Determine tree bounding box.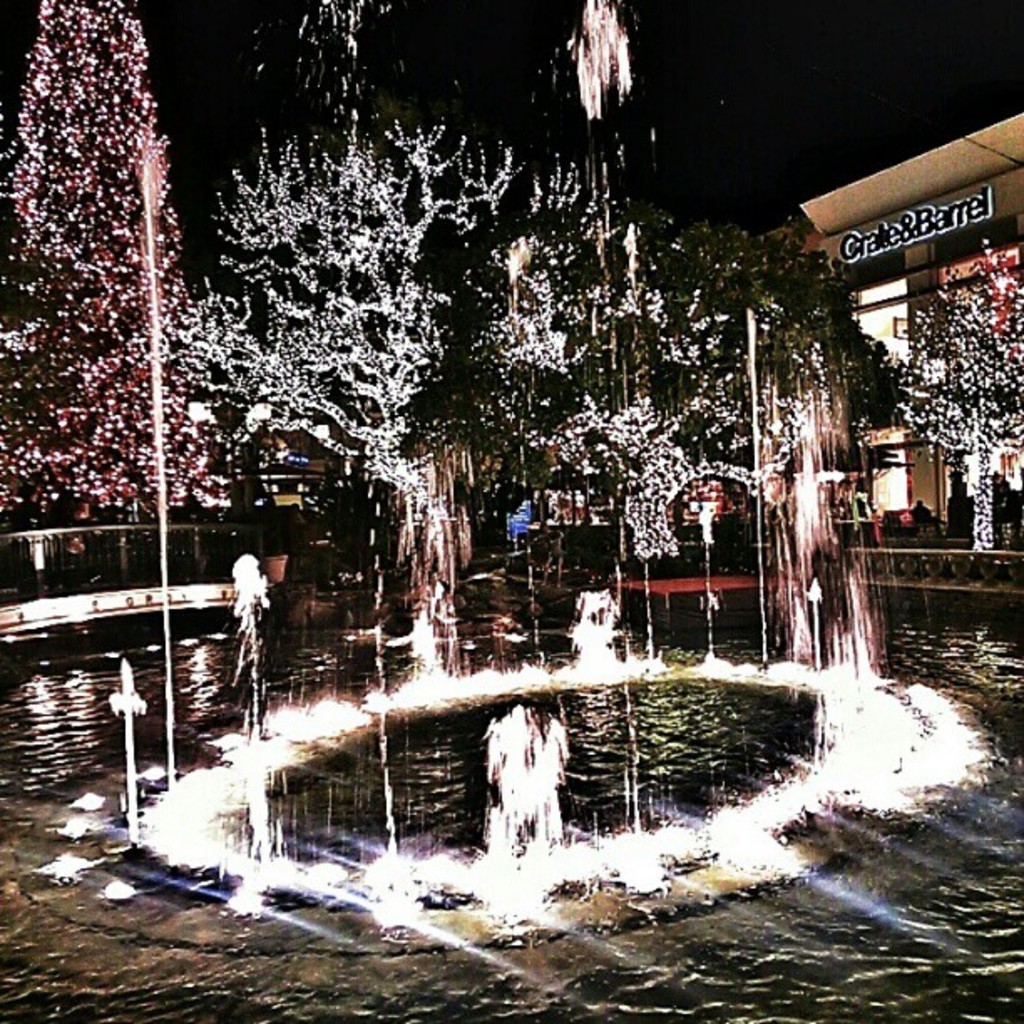
Determined: BBox(5, 0, 229, 612).
